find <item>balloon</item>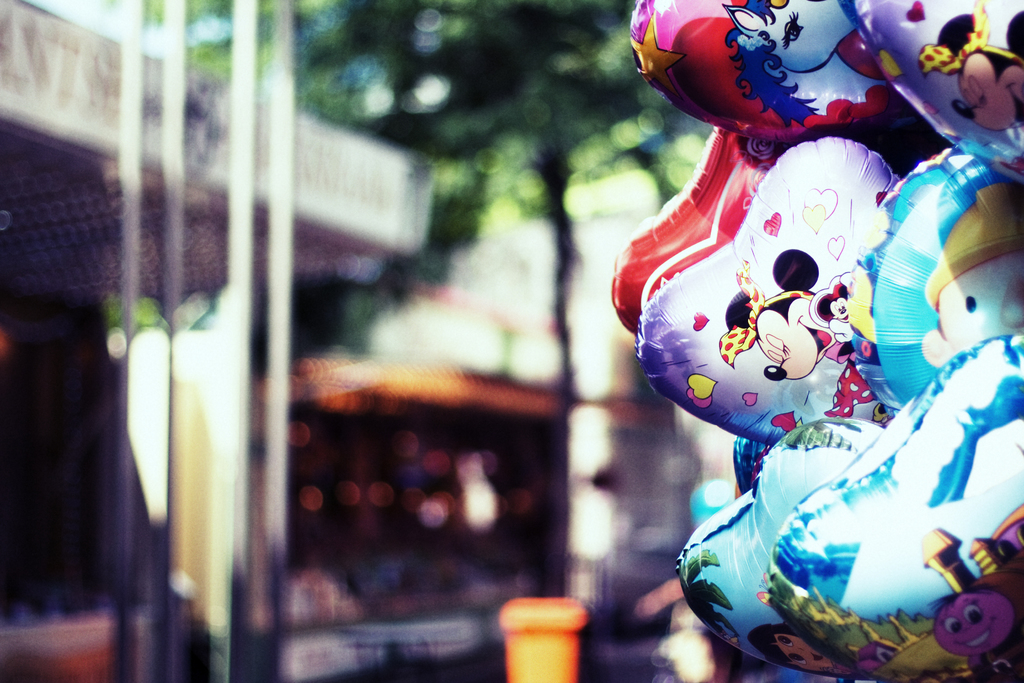
[847, 0, 1023, 168]
